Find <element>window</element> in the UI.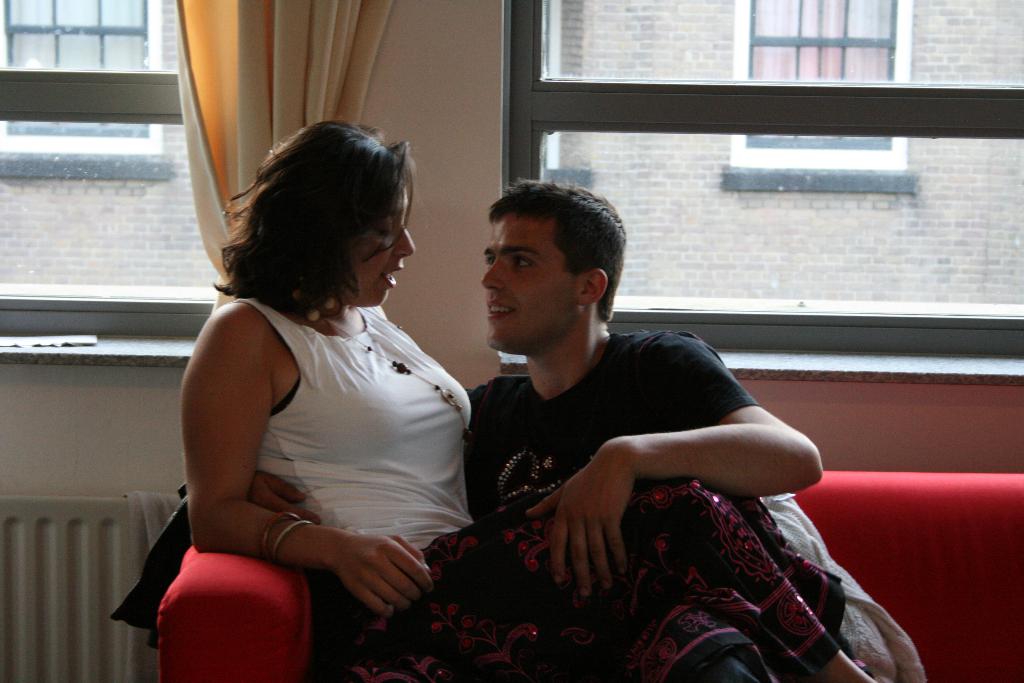
UI element at 0,0,175,181.
